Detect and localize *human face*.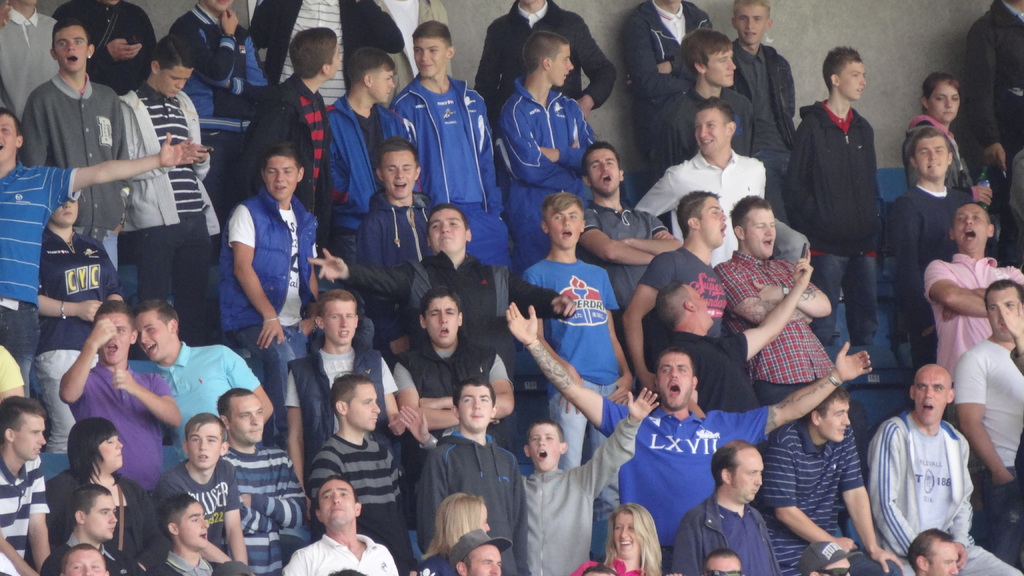
Localized at [x1=423, y1=293, x2=460, y2=346].
